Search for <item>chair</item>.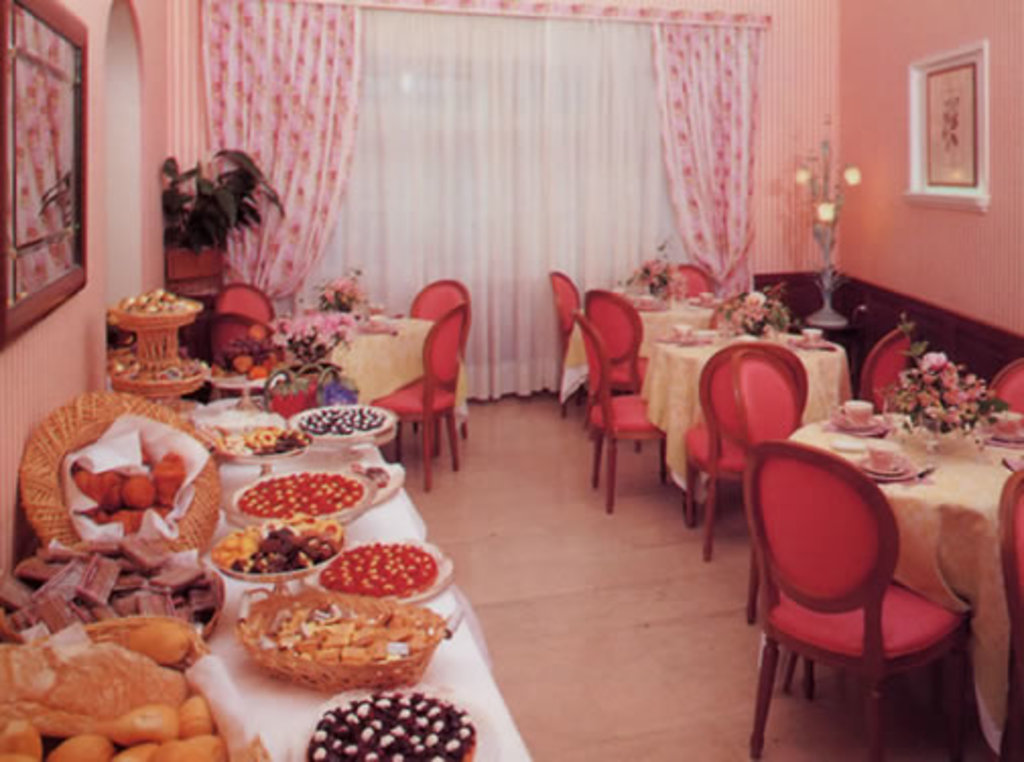
Found at box=[733, 352, 809, 630].
